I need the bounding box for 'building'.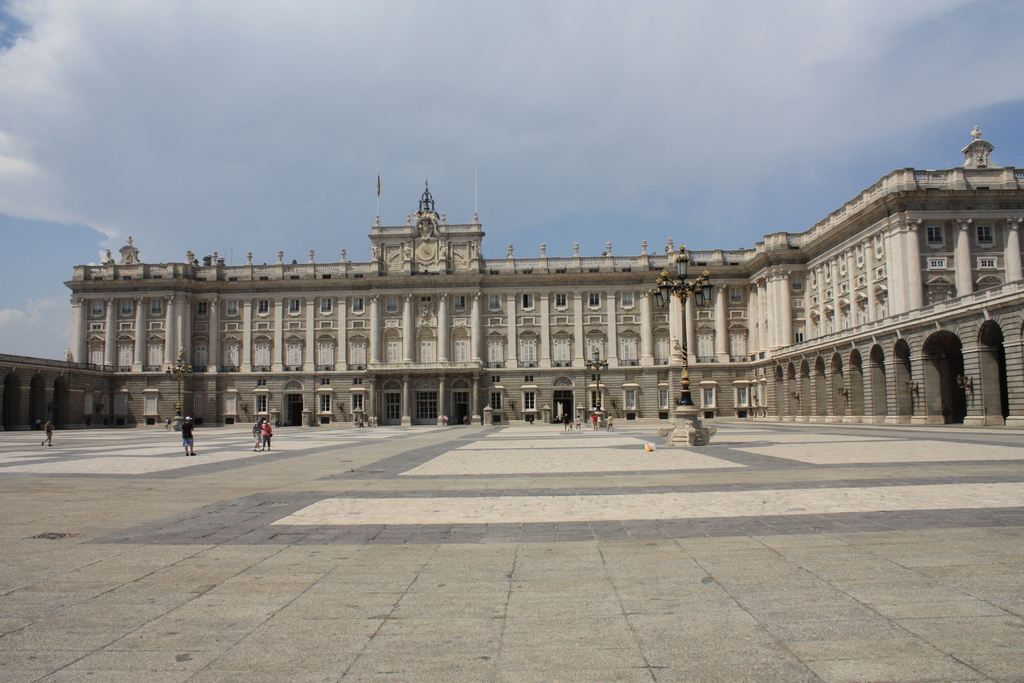
Here it is: {"left": 63, "top": 129, "right": 1023, "bottom": 434}.
